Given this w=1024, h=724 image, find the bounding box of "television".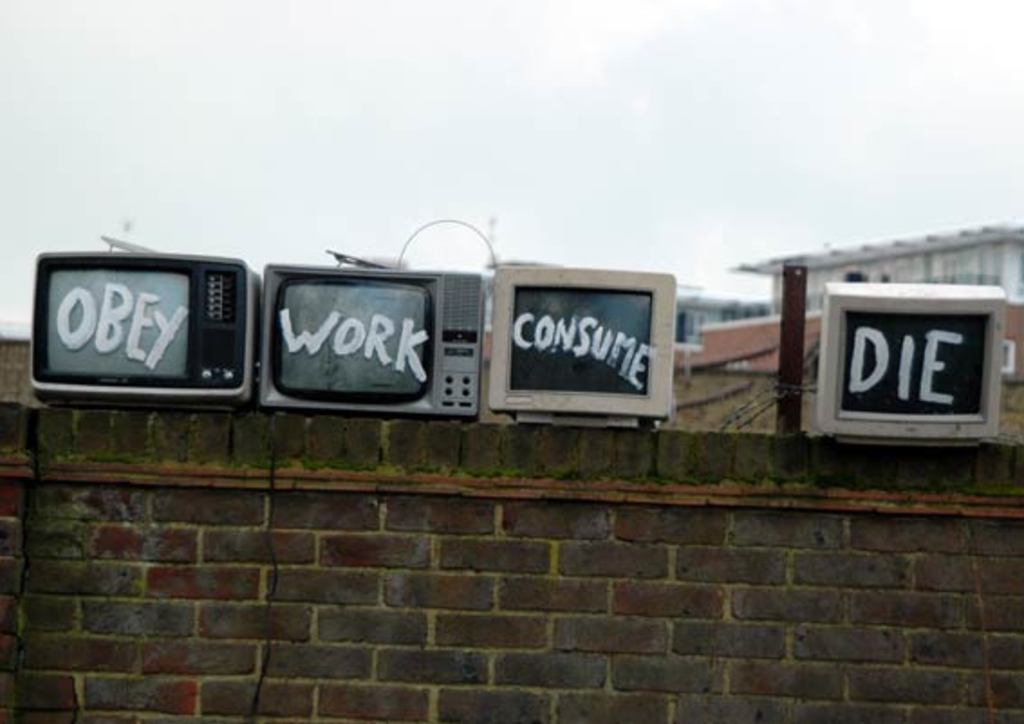
bbox=[258, 258, 488, 426].
